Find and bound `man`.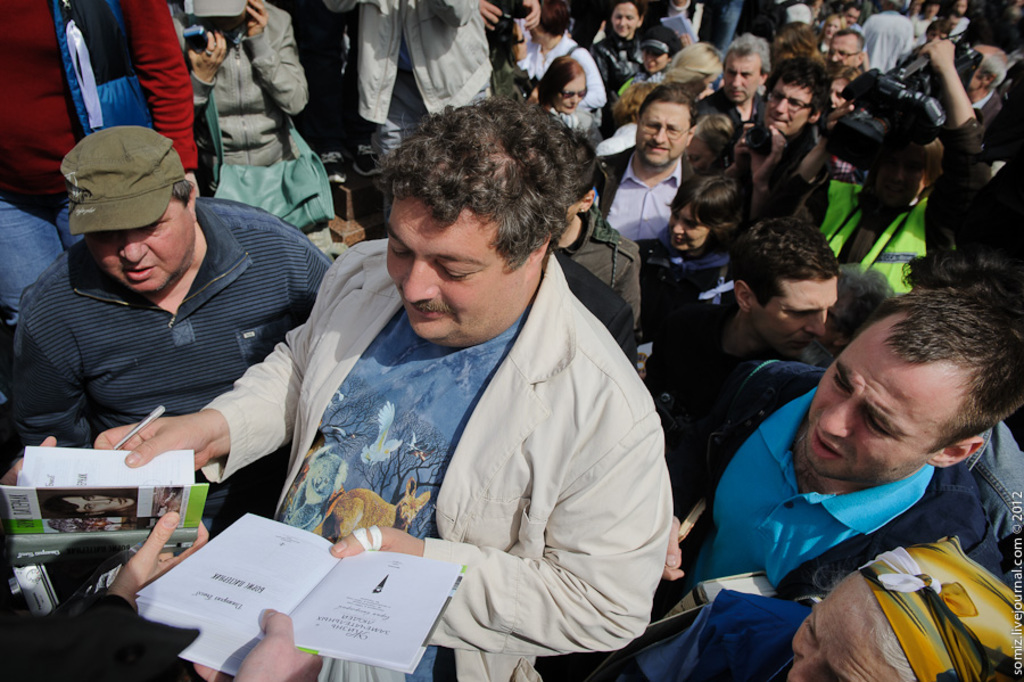
Bound: <region>98, 95, 675, 681</region>.
